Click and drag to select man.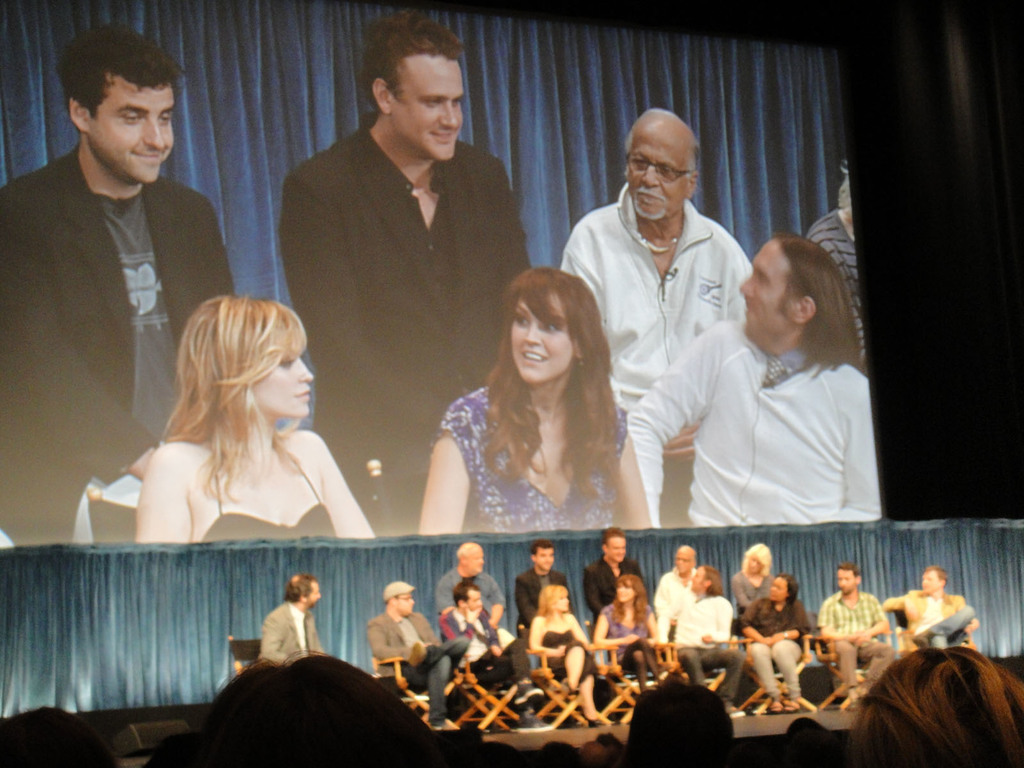
Selection: bbox=[514, 540, 567, 641].
